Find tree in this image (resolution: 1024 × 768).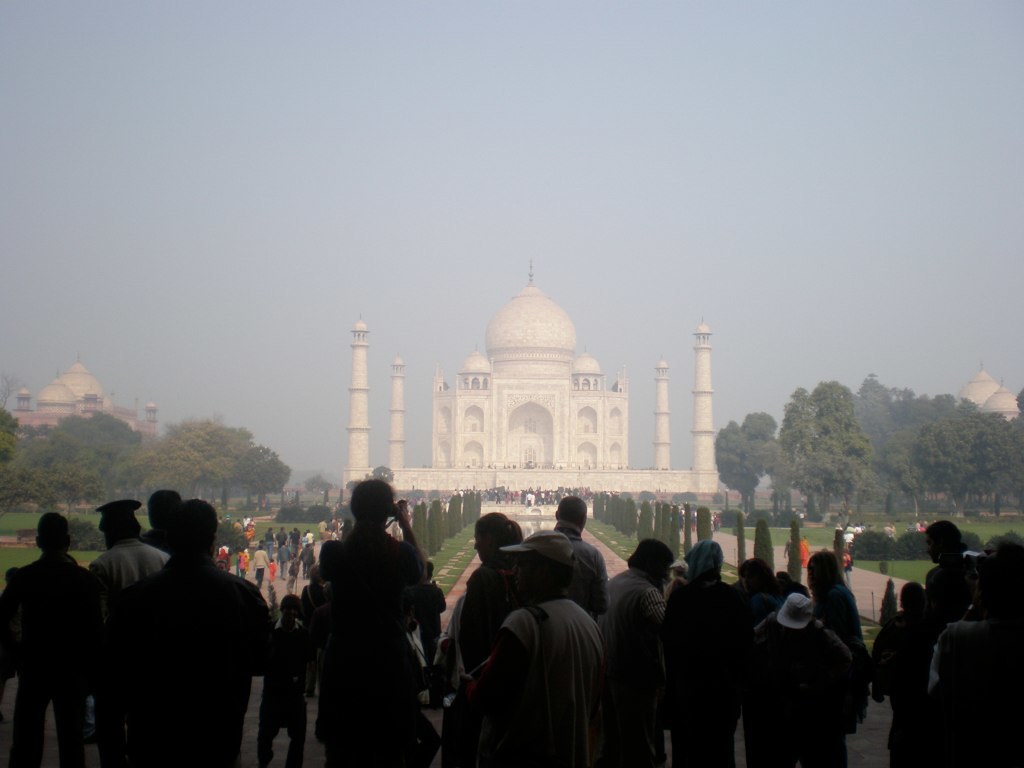
BBox(738, 404, 779, 515).
